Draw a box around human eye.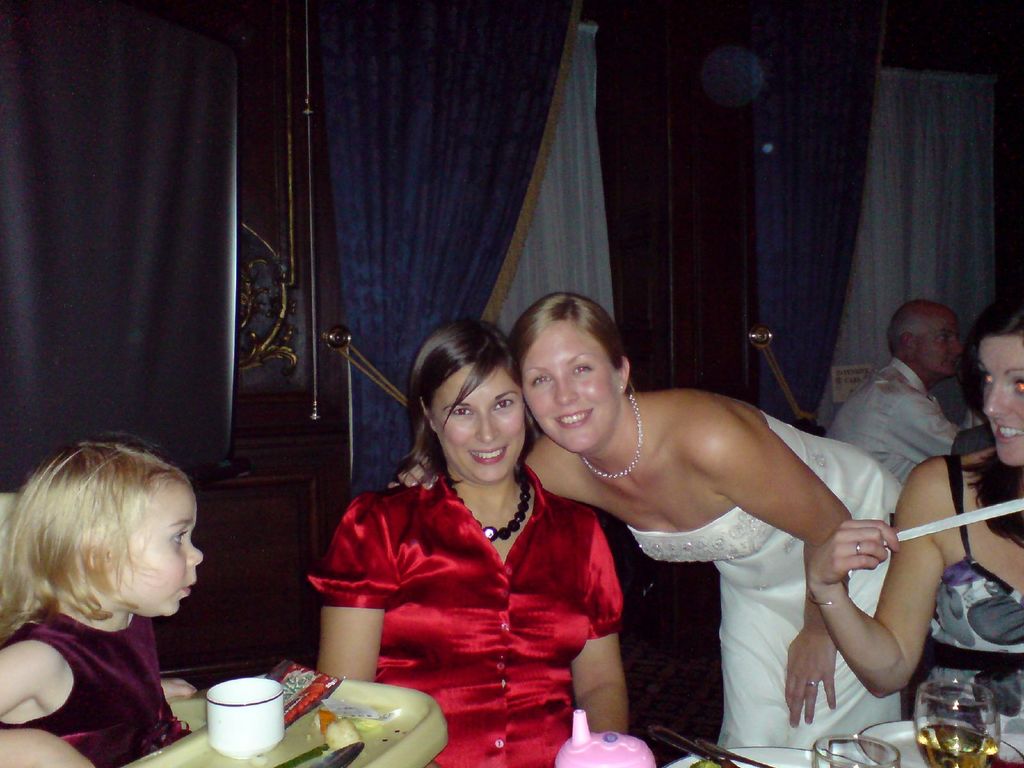
(left=495, top=399, right=517, bottom=412).
